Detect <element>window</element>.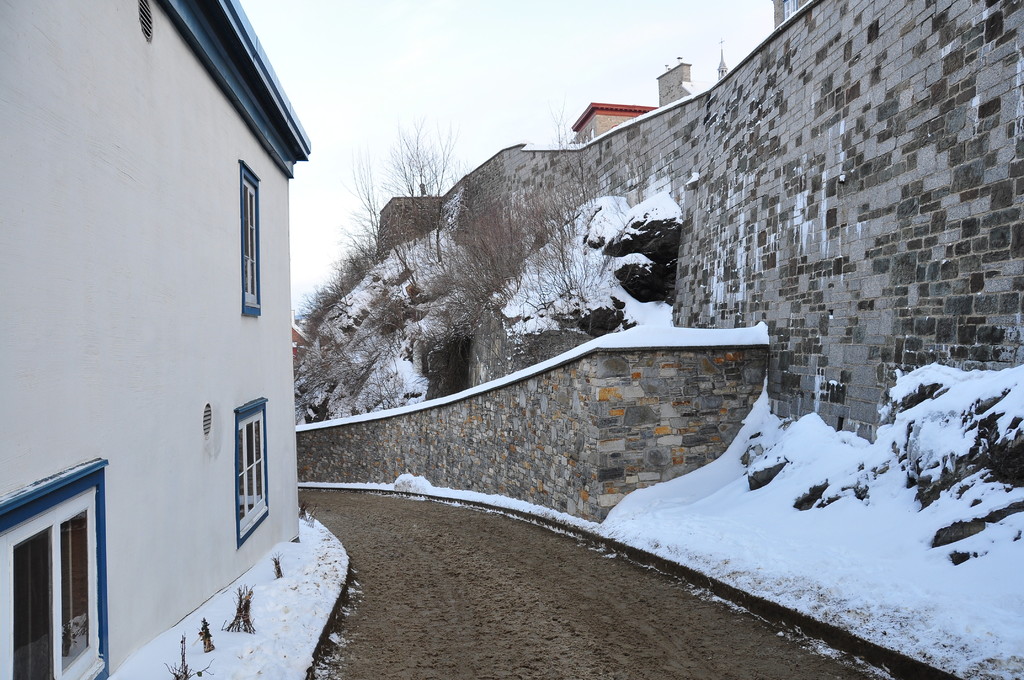
Detected at [x1=237, y1=161, x2=263, y2=316].
